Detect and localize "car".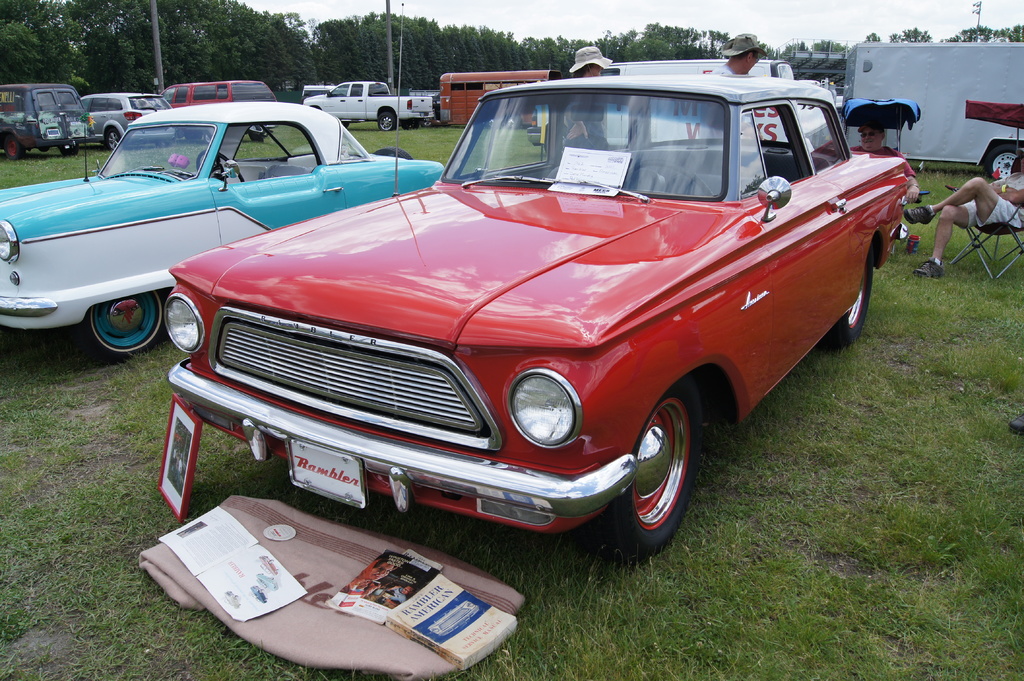
Localized at 433,92,438,115.
